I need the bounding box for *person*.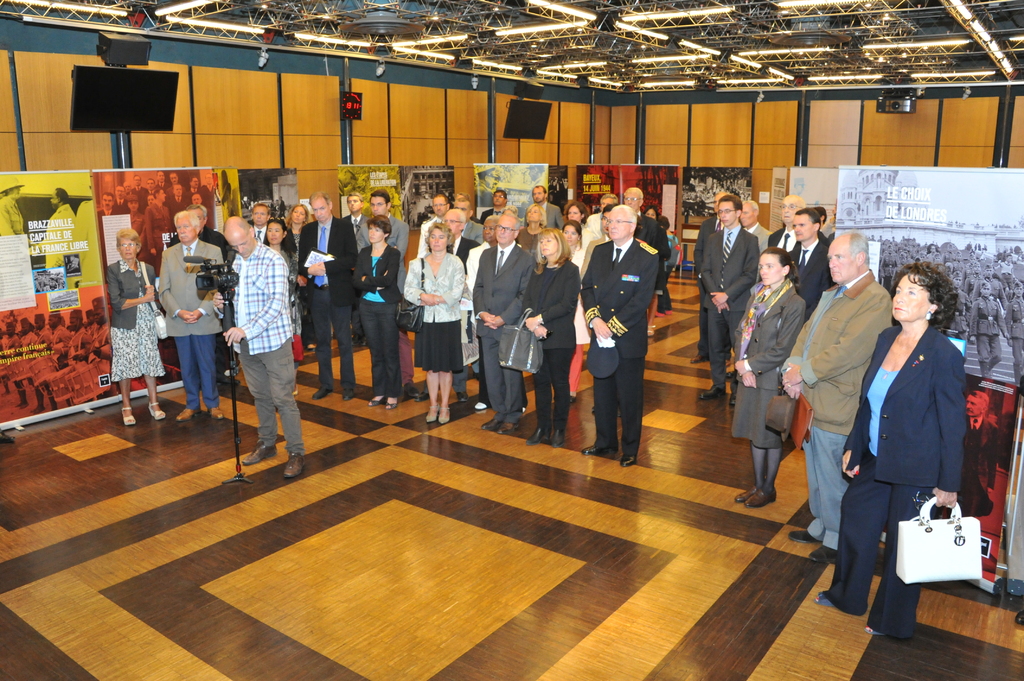
Here it is: [x1=45, y1=189, x2=84, y2=294].
